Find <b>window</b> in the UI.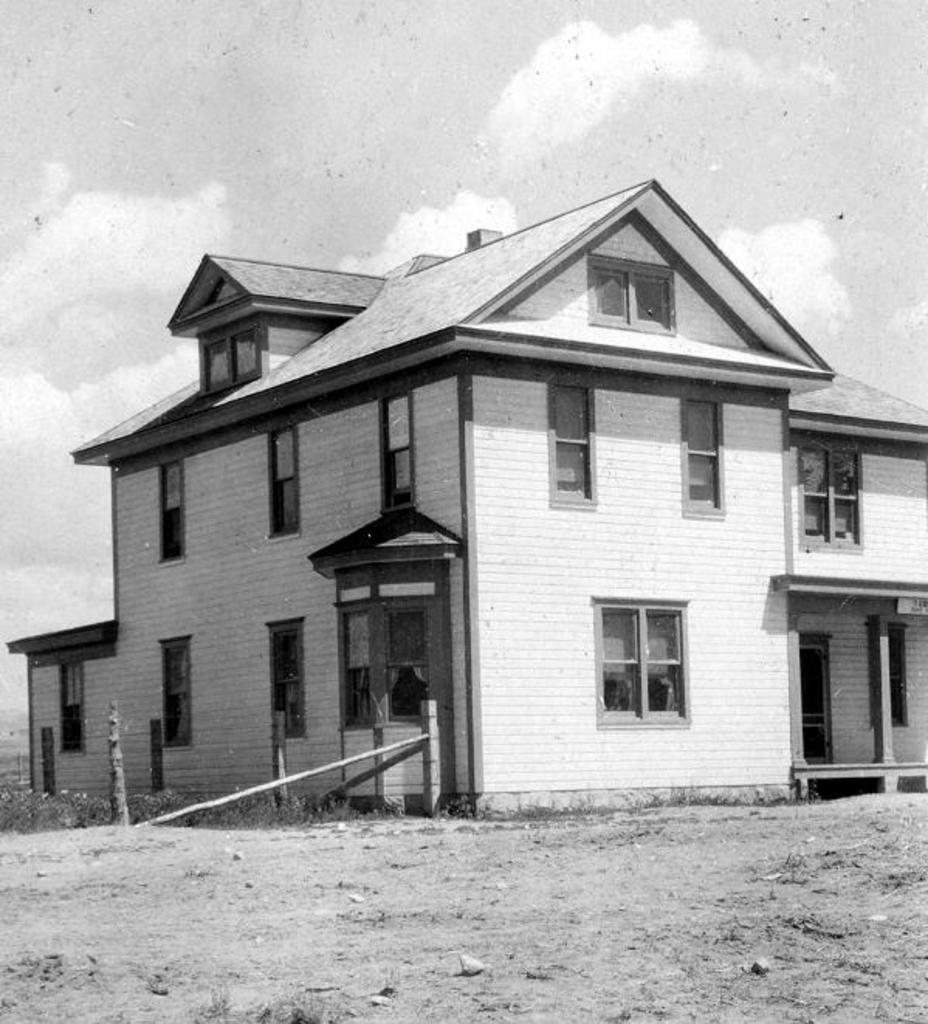
UI element at <region>161, 465, 183, 561</region>.
